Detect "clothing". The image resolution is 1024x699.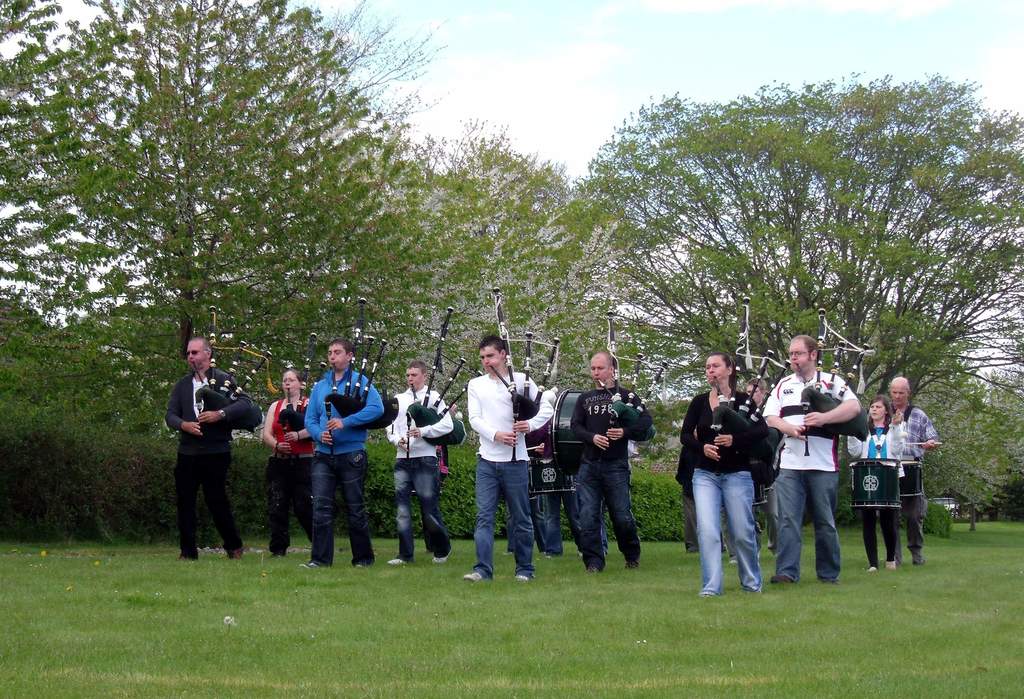
{"left": 541, "top": 470, "right": 582, "bottom": 558}.
